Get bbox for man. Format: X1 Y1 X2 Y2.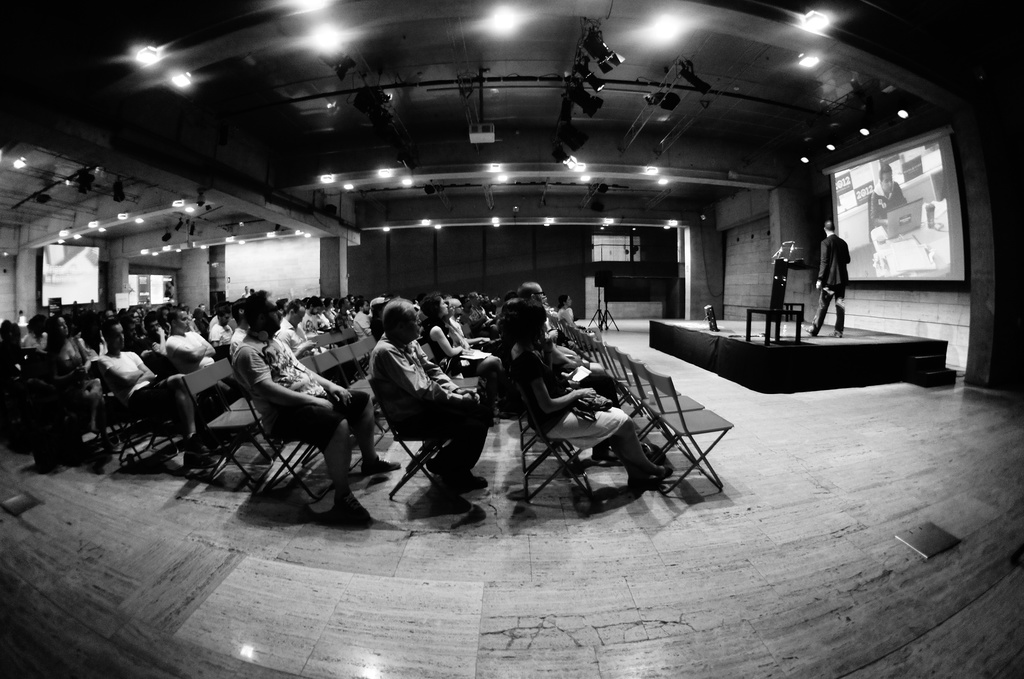
868 162 908 230.
